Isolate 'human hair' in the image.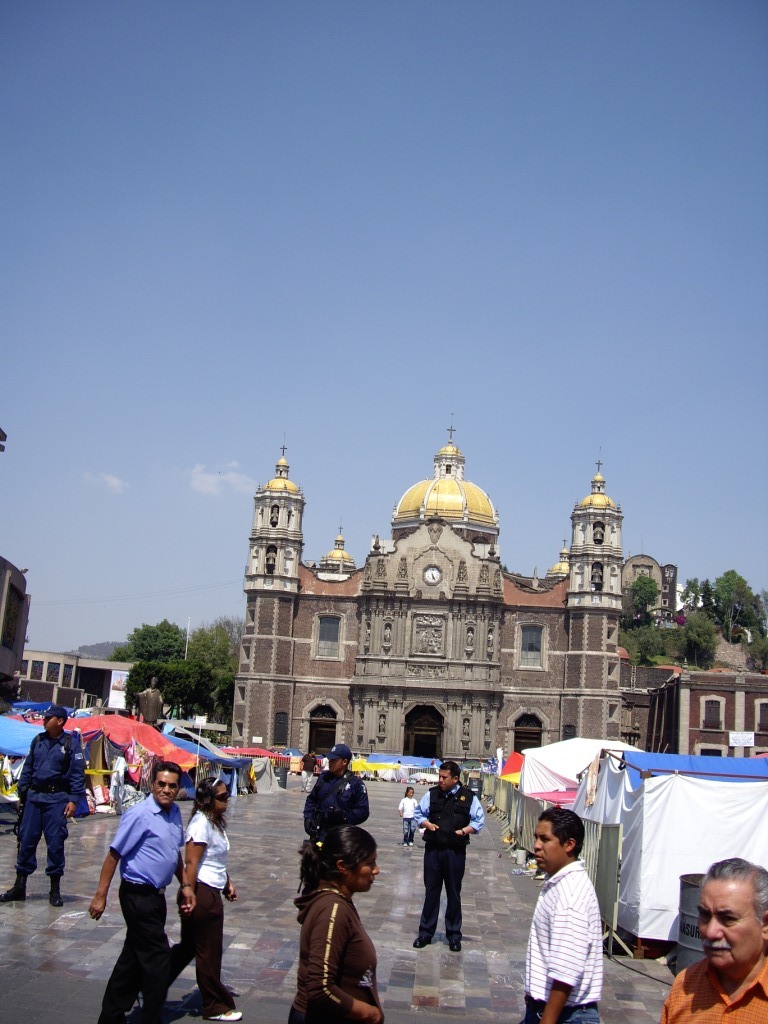
Isolated region: bbox=(440, 759, 462, 782).
